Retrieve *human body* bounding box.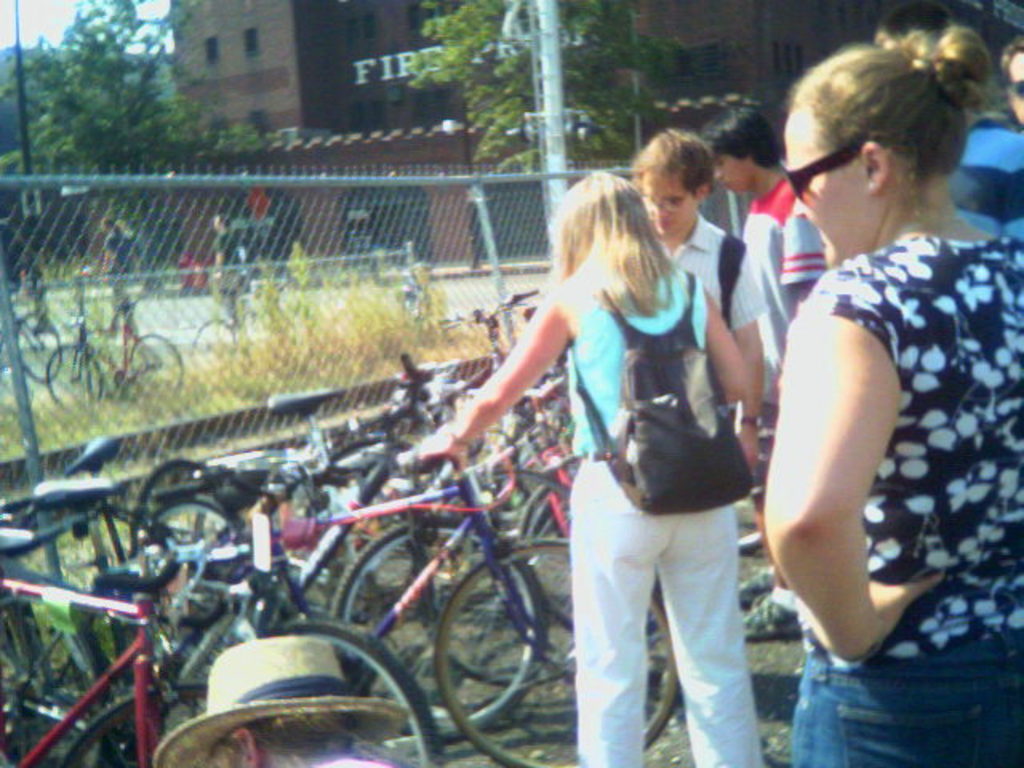
Bounding box: bbox=[726, 62, 1008, 739].
